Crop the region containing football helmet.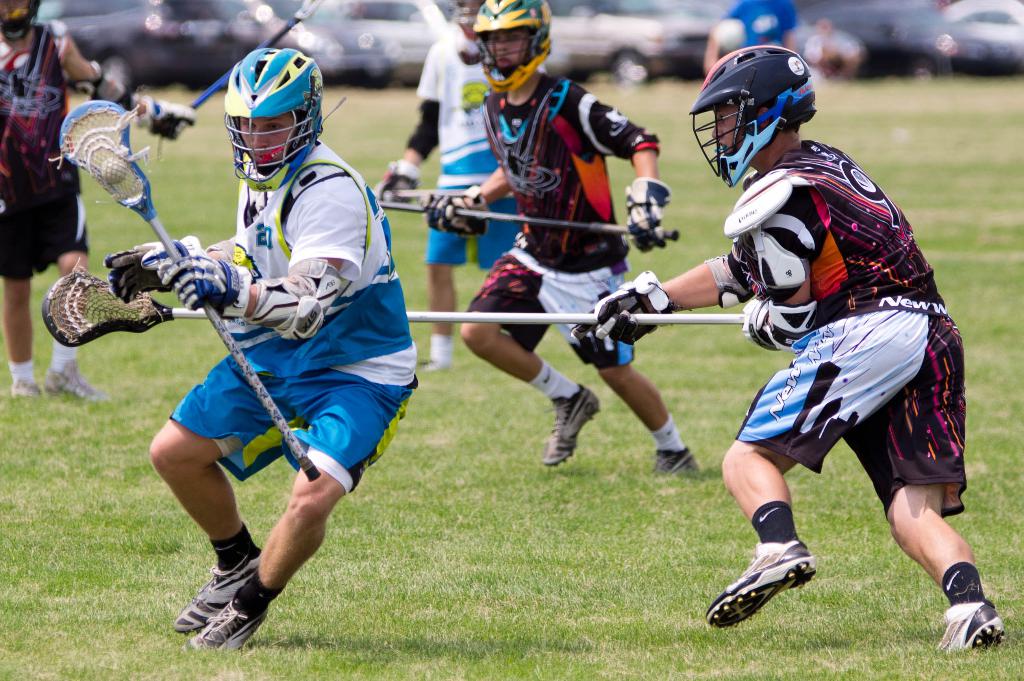
Crop region: <bbox>472, 0, 550, 95</bbox>.
